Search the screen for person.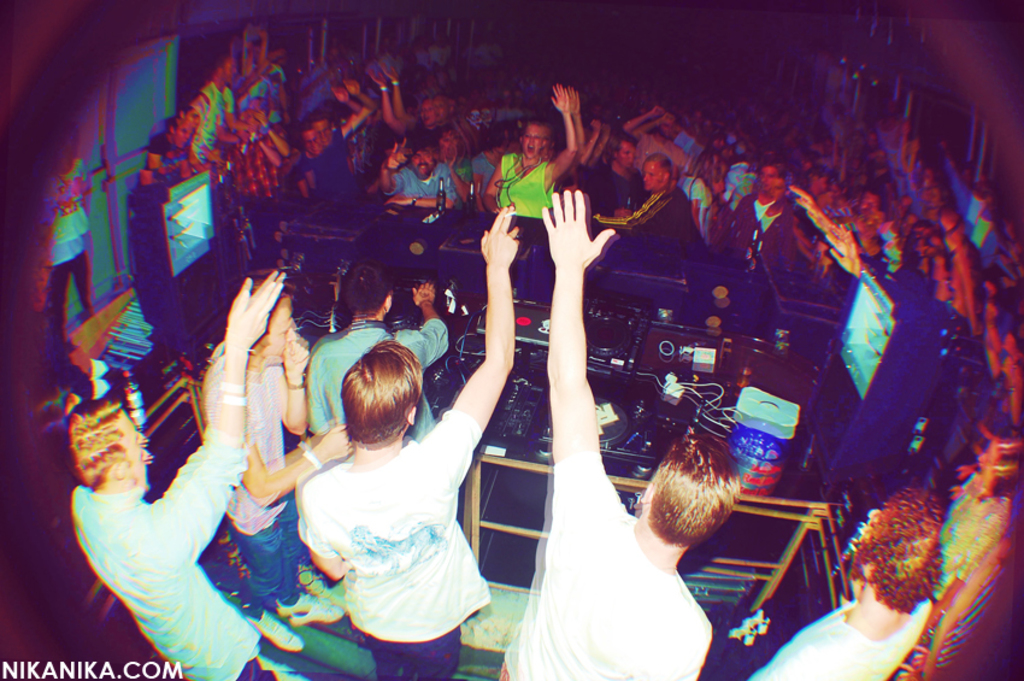
Found at rect(493, 84, 581, 237).
